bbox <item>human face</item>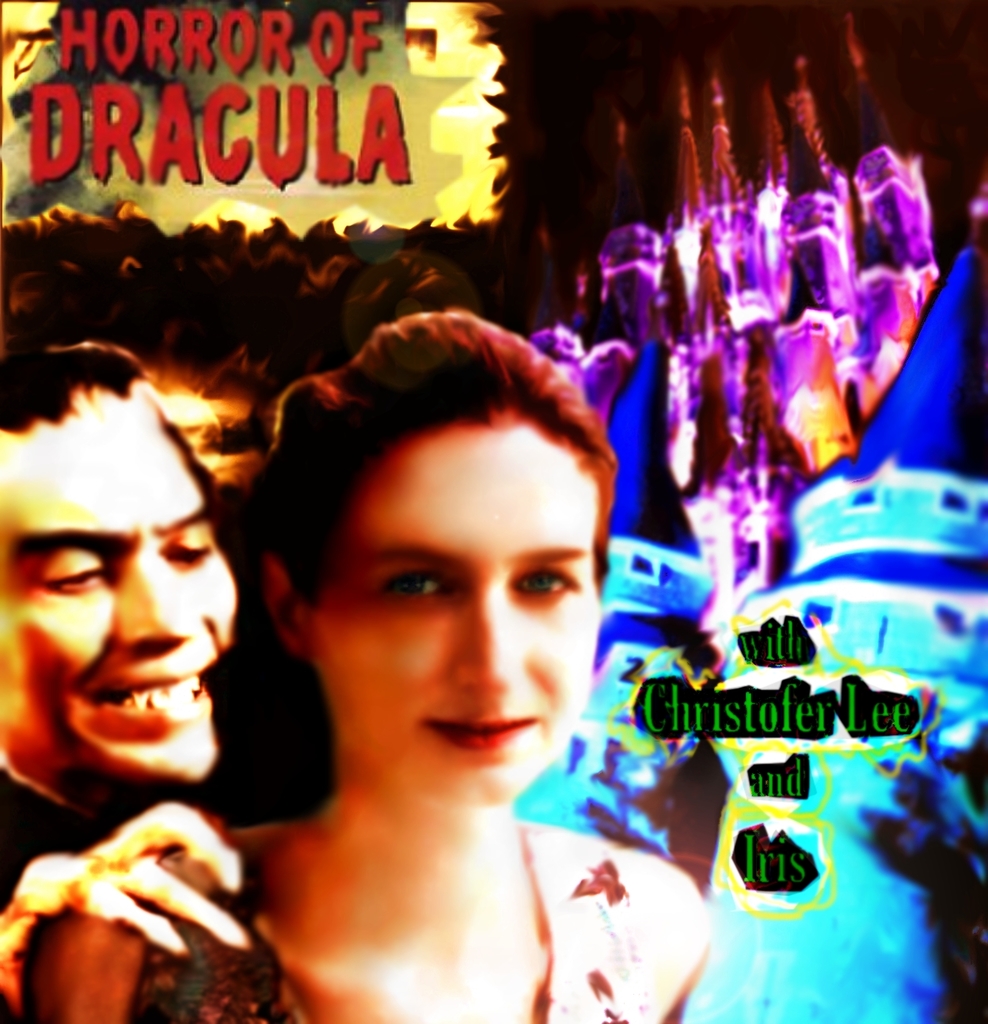
(x1=2, y1=394, x2=243, y2=821)
